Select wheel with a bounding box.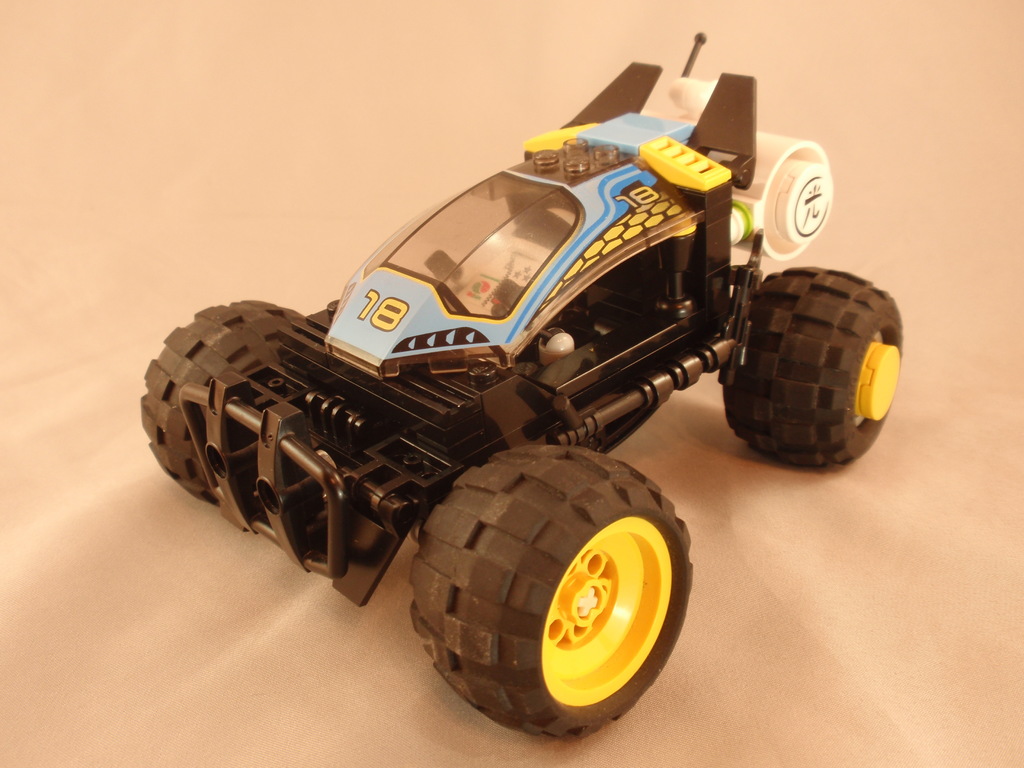
{"left": 394, "top": 450, "right": 682, "bottom": 730}.
